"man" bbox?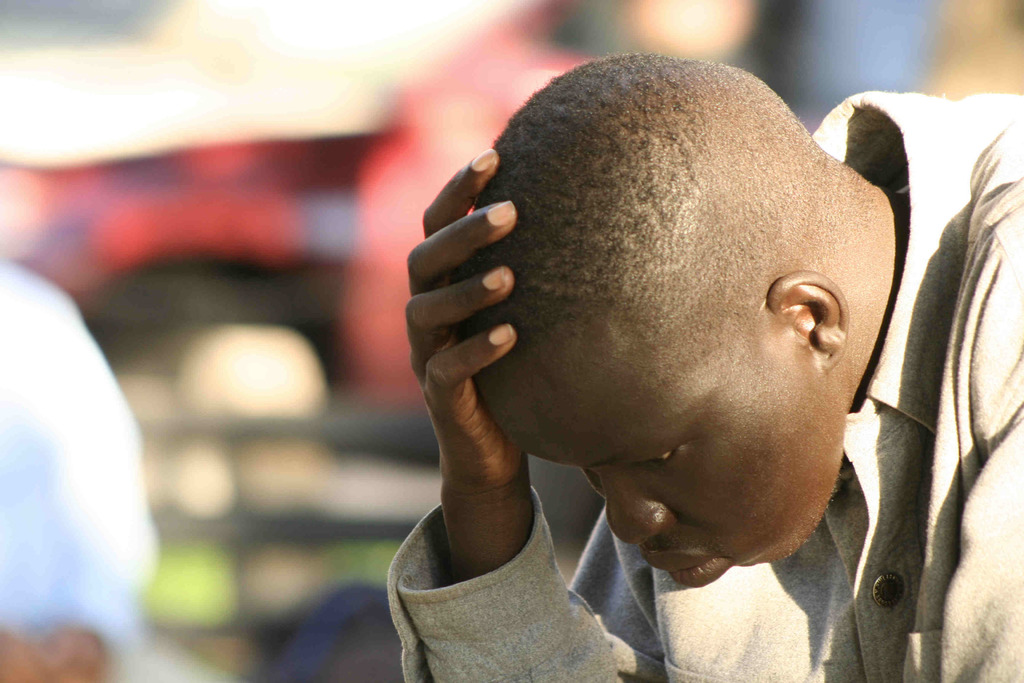
[399, 27, 1008, 655]
